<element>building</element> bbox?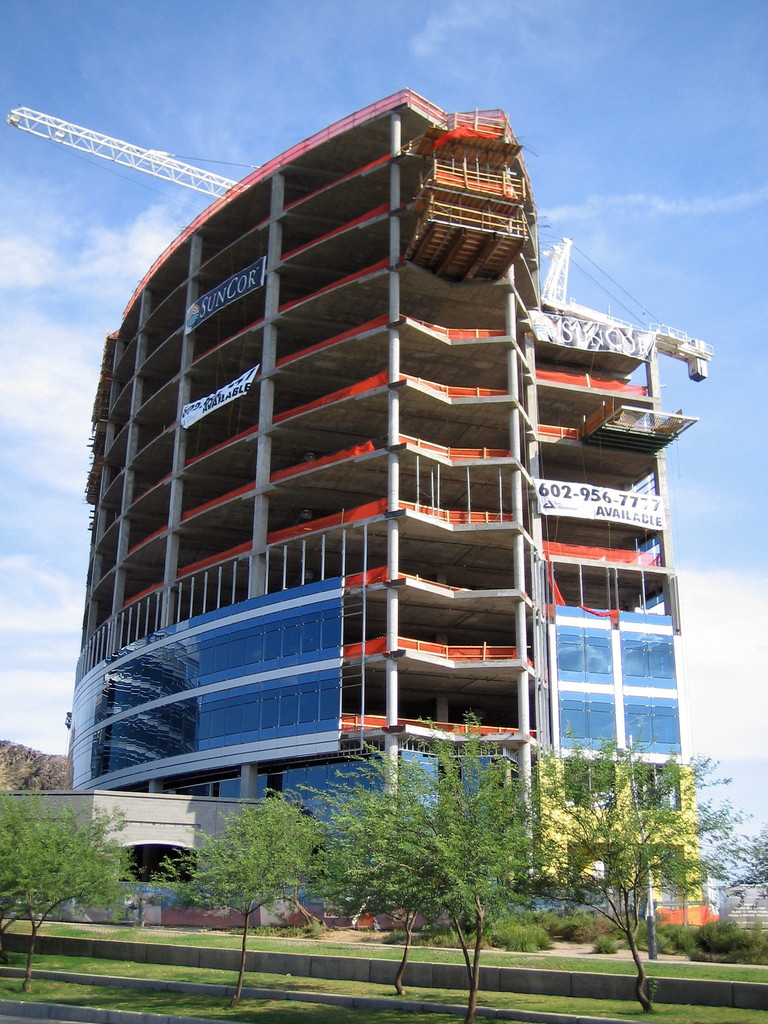
(65,81,723,927)
